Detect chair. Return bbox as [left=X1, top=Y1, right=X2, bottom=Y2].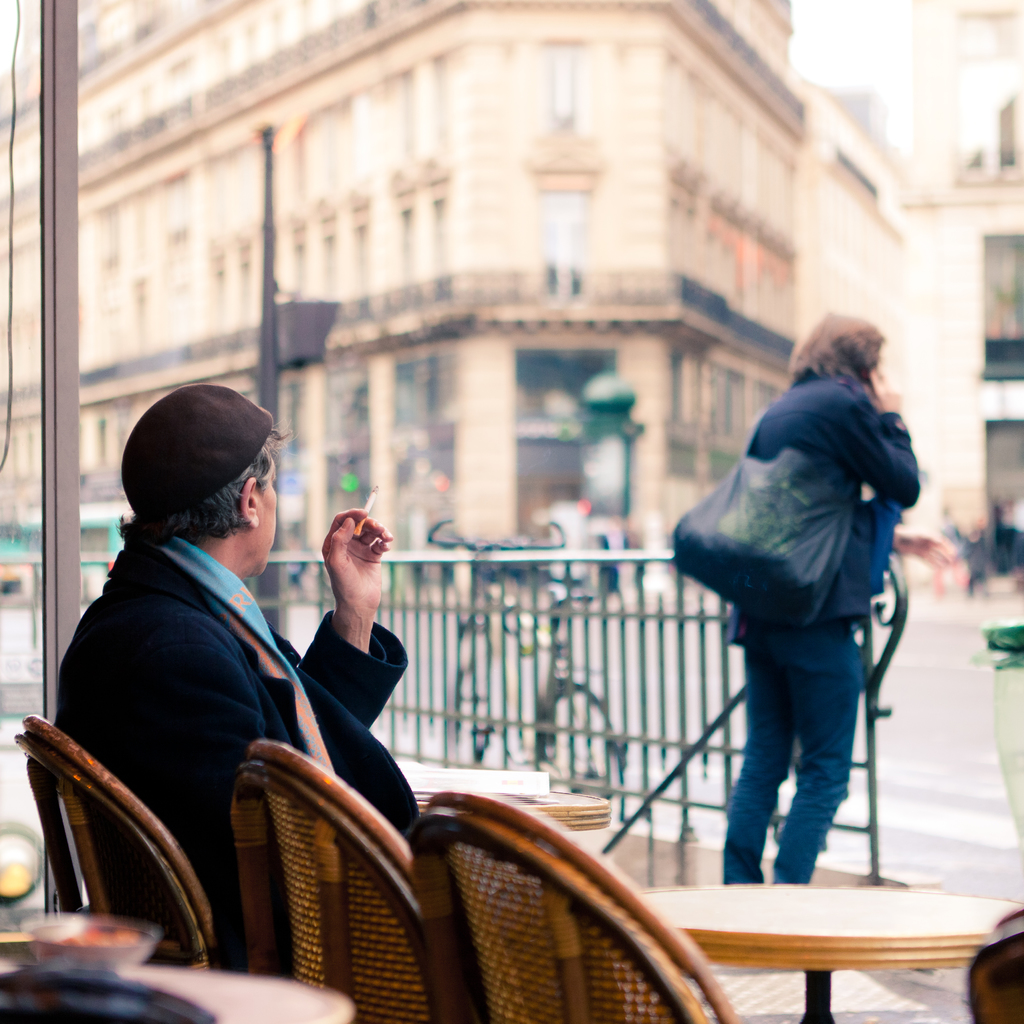
[left=403, top=792, right=735, bottom=1023].
